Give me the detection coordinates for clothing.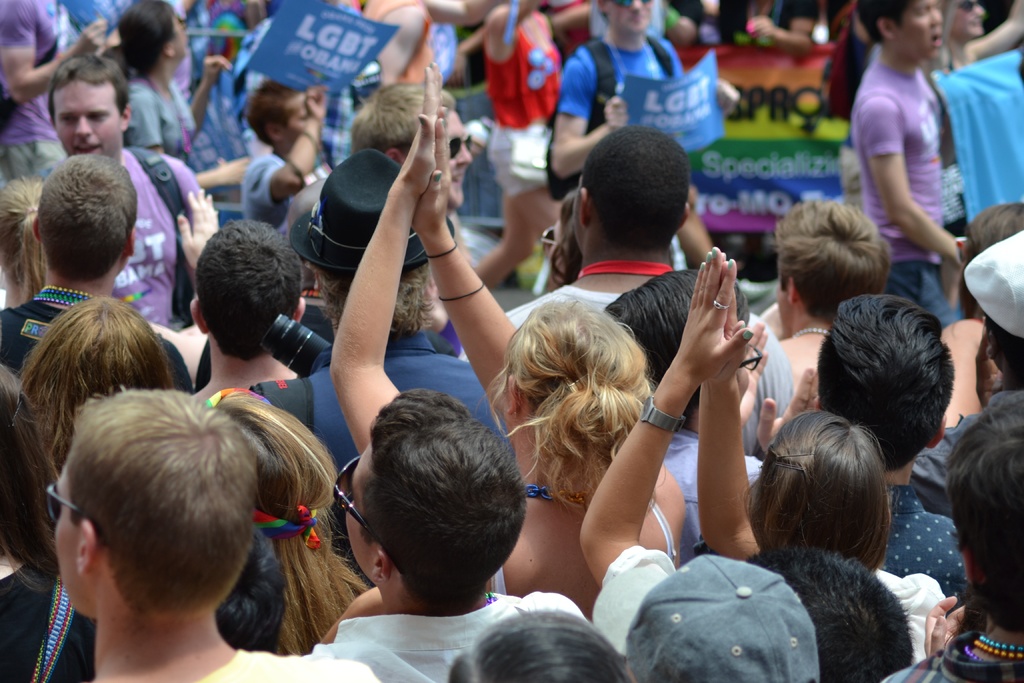
(left=548, top=26, right=706, bottom=178).
